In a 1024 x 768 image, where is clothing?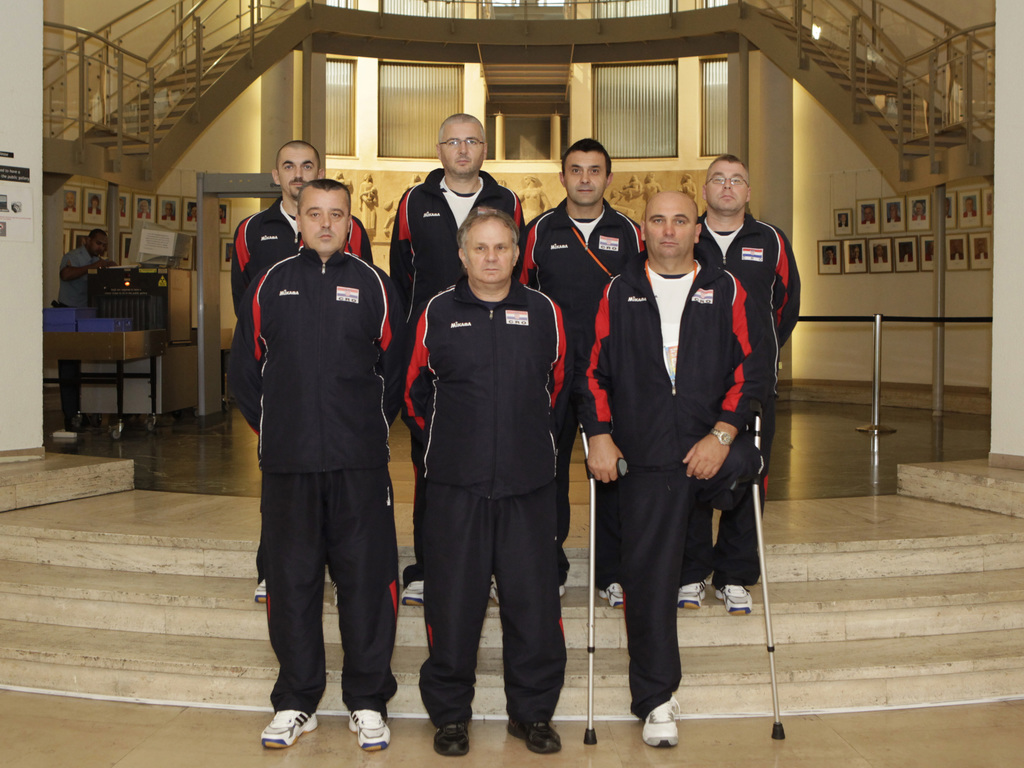
119, 211, 125, 217.
